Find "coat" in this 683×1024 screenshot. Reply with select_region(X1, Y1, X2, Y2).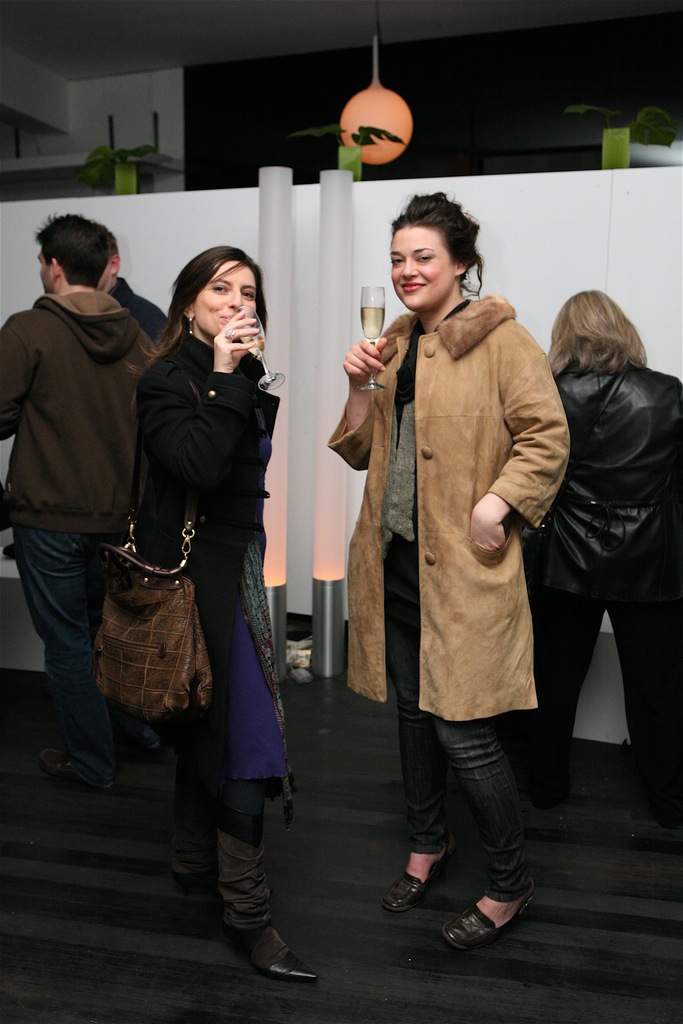
select_region(132, 327, 282, 726).
